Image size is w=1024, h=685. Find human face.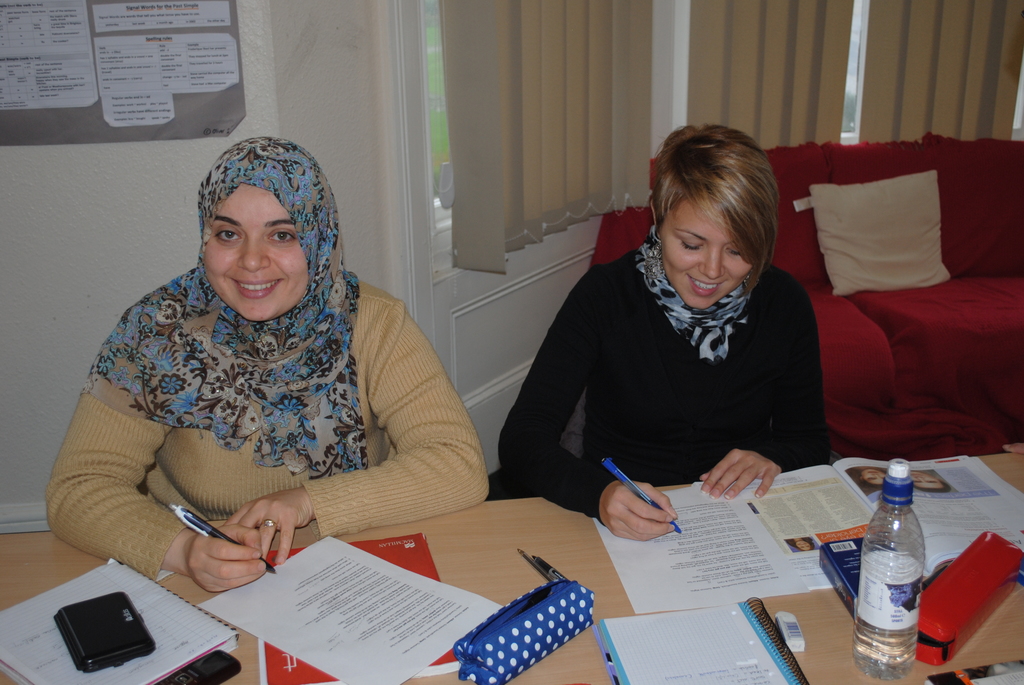
left=205, top=185, right=308, bottom=322.
